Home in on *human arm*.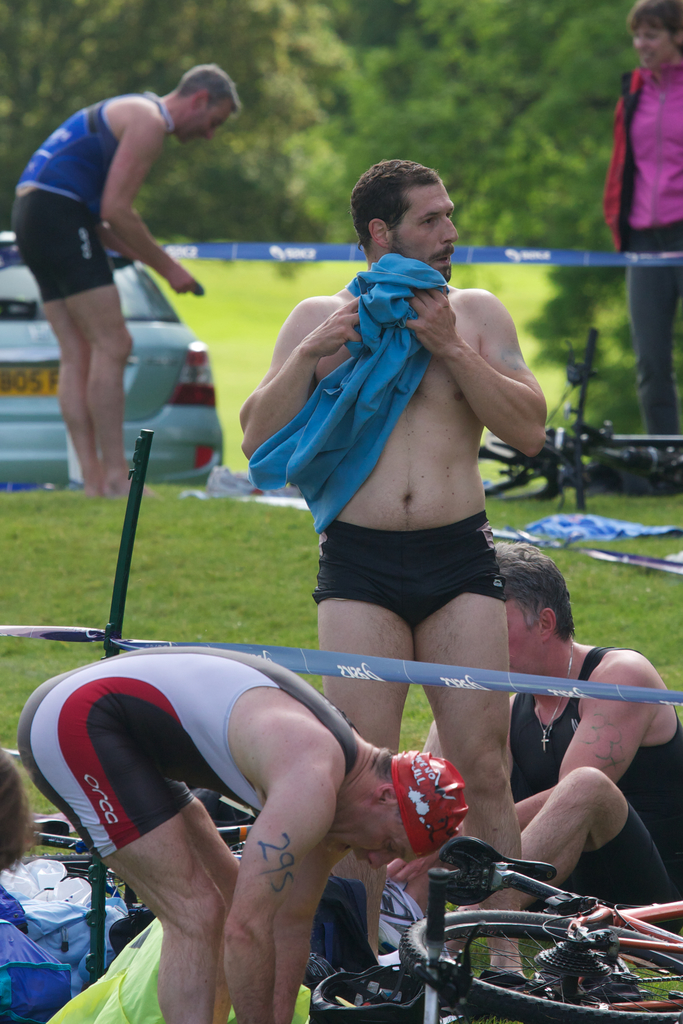
Homed in at region(93, 219, 144, 263).
